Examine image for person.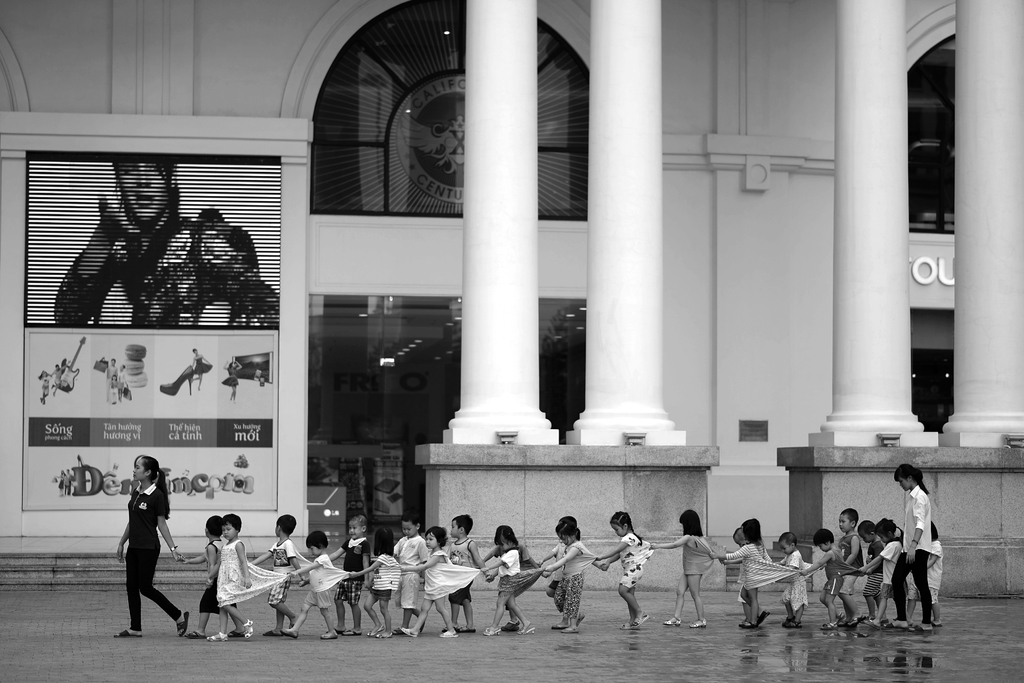
Examination result: 253/515/303/637.
